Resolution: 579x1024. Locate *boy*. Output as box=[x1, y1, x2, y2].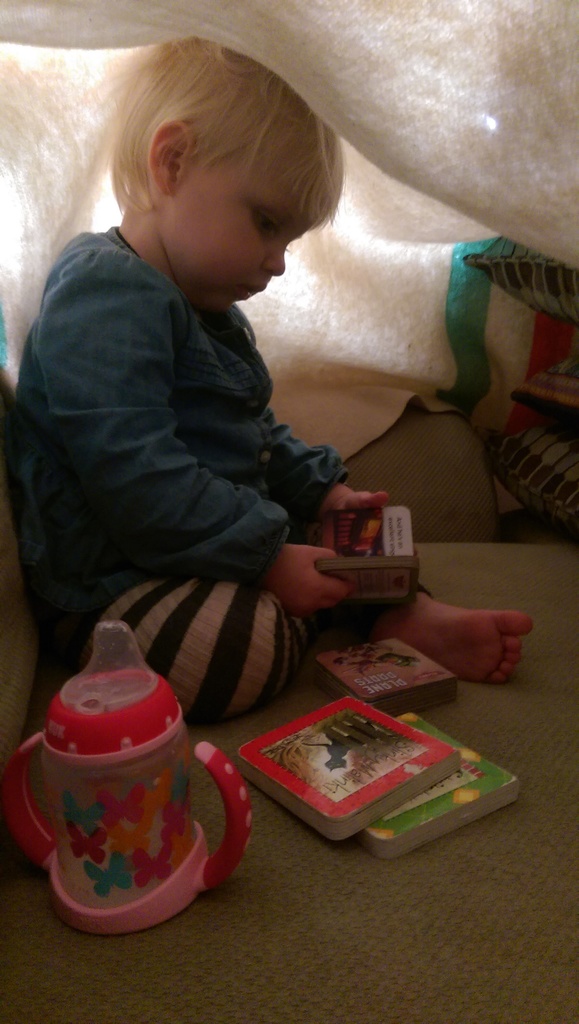
box=[10, 30, 532, 738].
